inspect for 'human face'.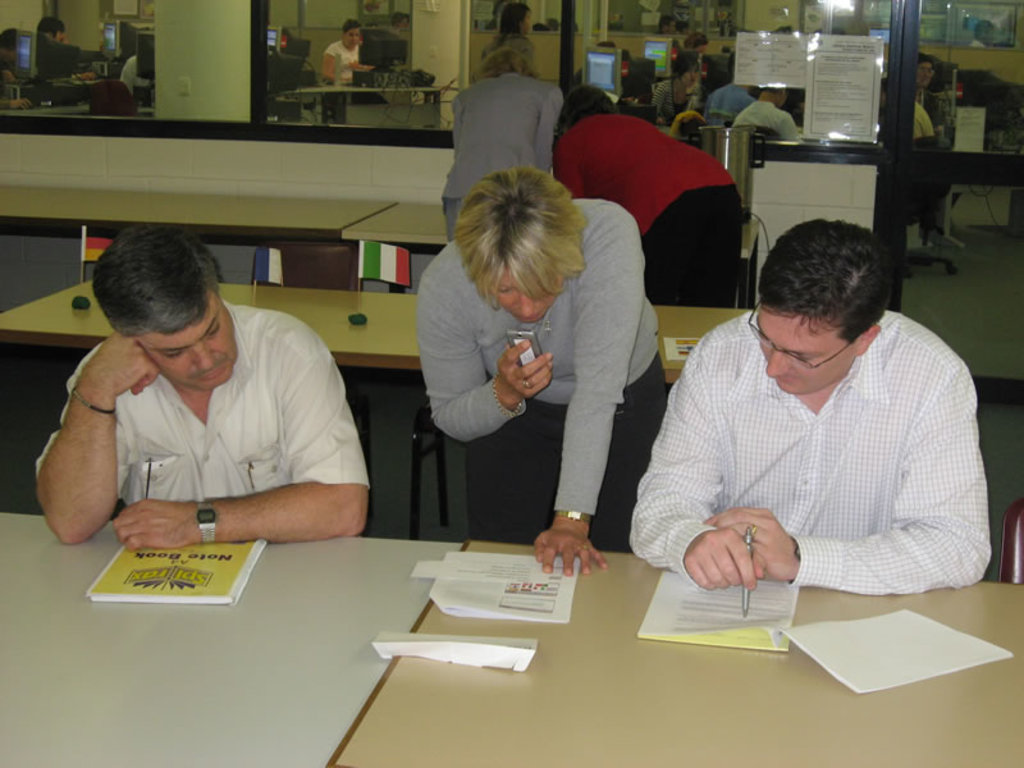
Inspection: crop(681, 60, 700, 88).
